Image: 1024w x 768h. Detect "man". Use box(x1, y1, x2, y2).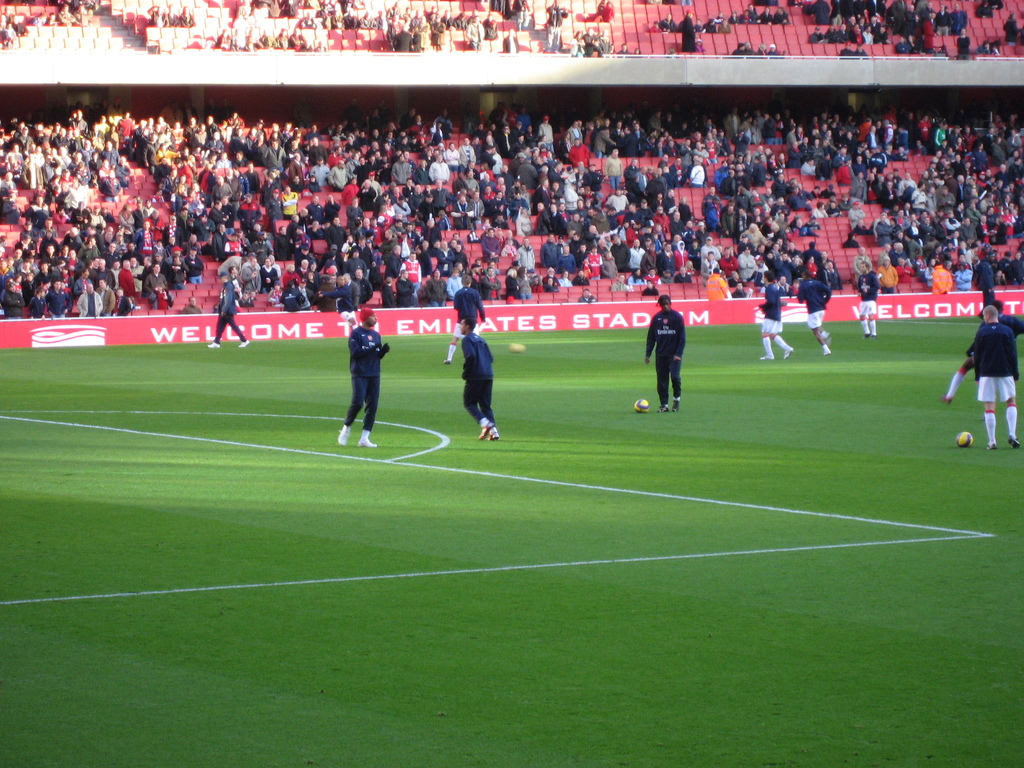
box(966, 306, 1021, 451).
